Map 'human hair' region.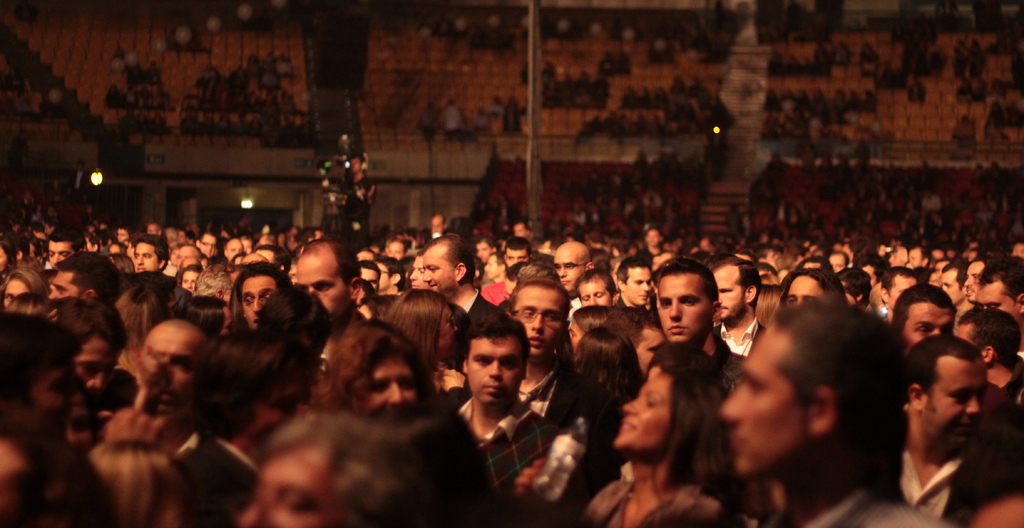
Mapped to bbox=(384, 290, 446, 375).
